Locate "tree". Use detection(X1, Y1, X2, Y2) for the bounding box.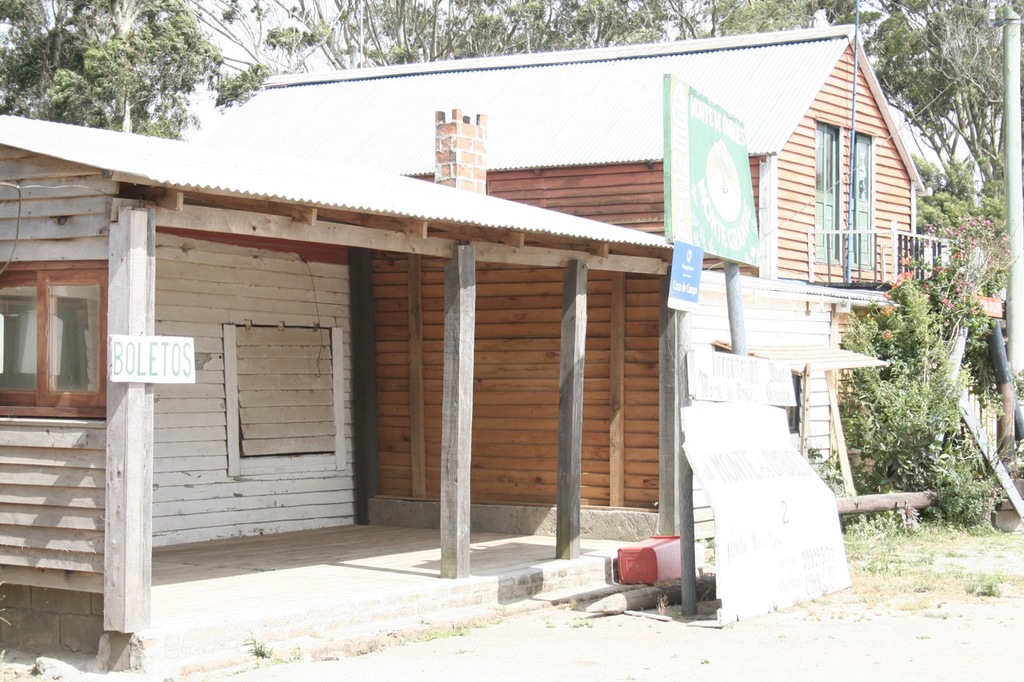
detection(33, 0, 230, 136).
